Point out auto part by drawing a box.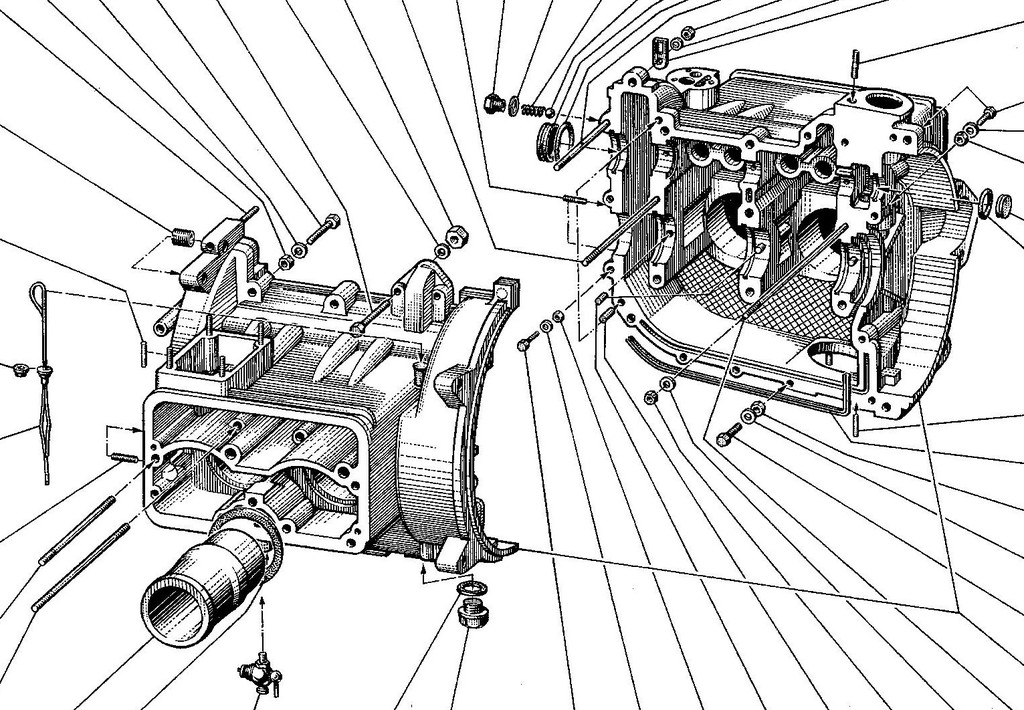
(464,578,492,594).
